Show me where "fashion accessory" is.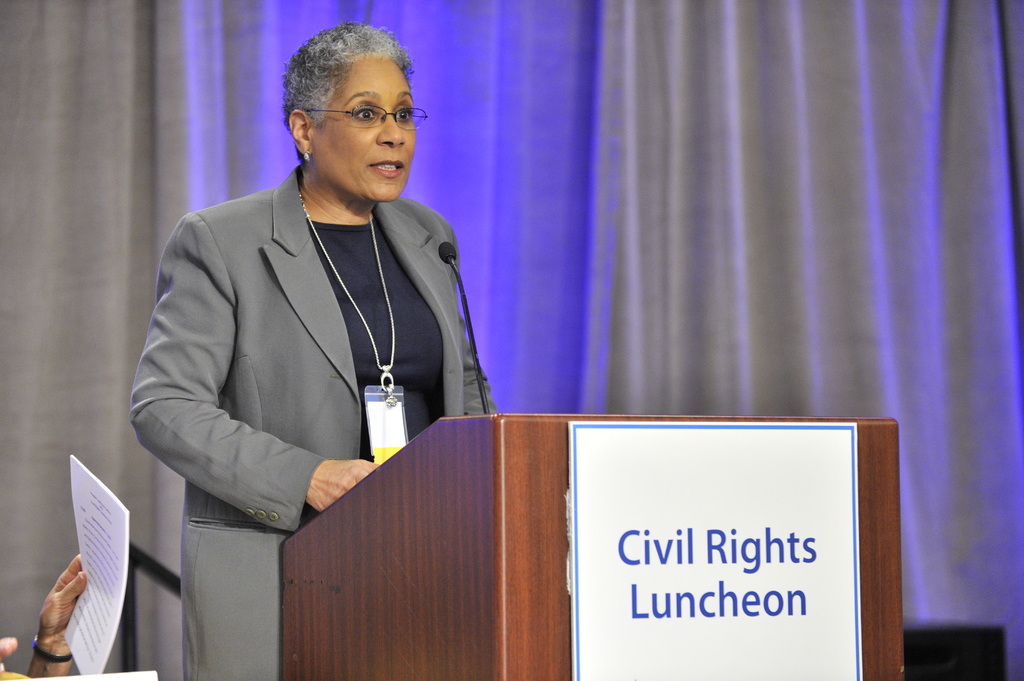
"fashion accessory" is at (left=301, top=147, right=312, bottom=161).
